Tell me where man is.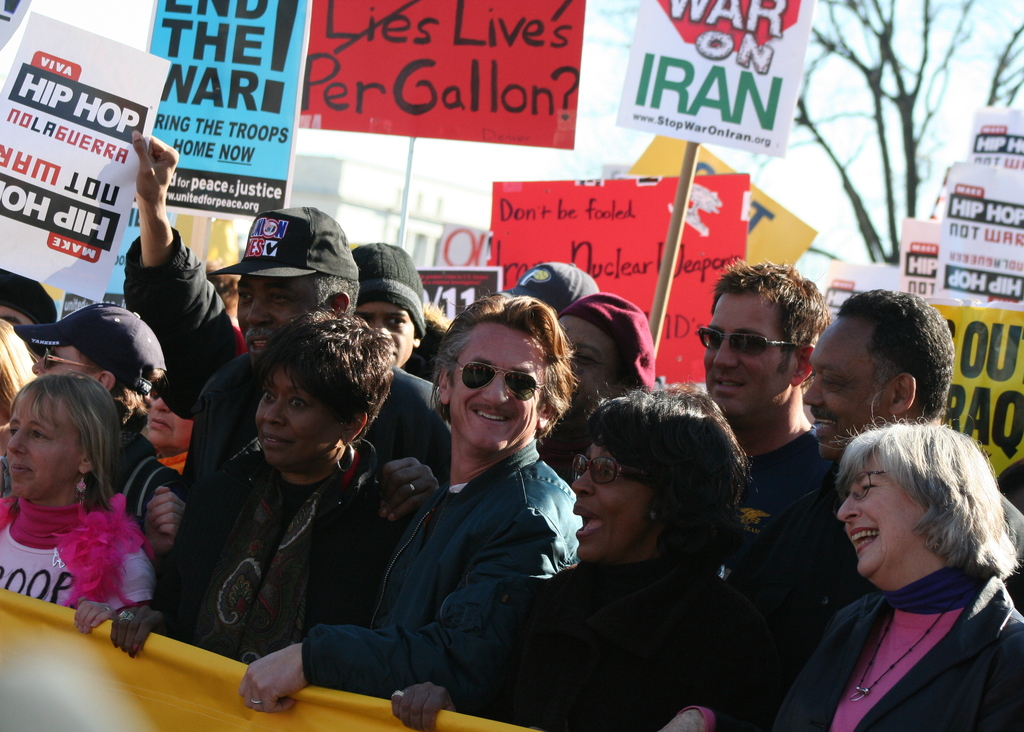
man is at [x1=111, y1=200, x2=472, y2=665].
